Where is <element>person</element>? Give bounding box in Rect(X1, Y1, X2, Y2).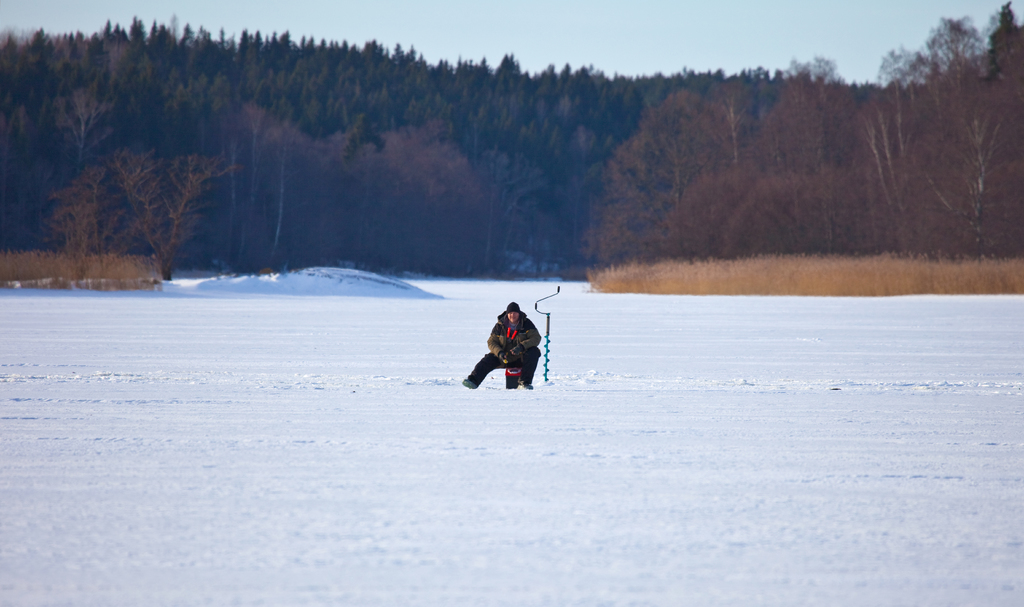
Rect(464, 301, 541, 391).
